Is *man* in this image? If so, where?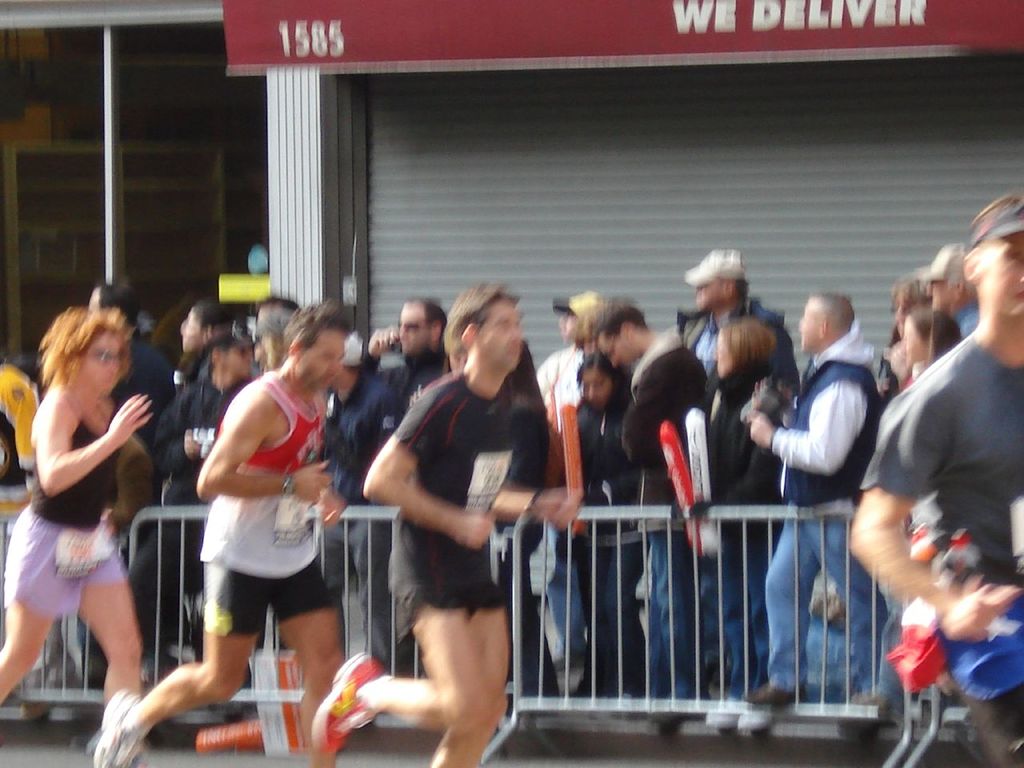
Yes, at (595,303,708,674).
